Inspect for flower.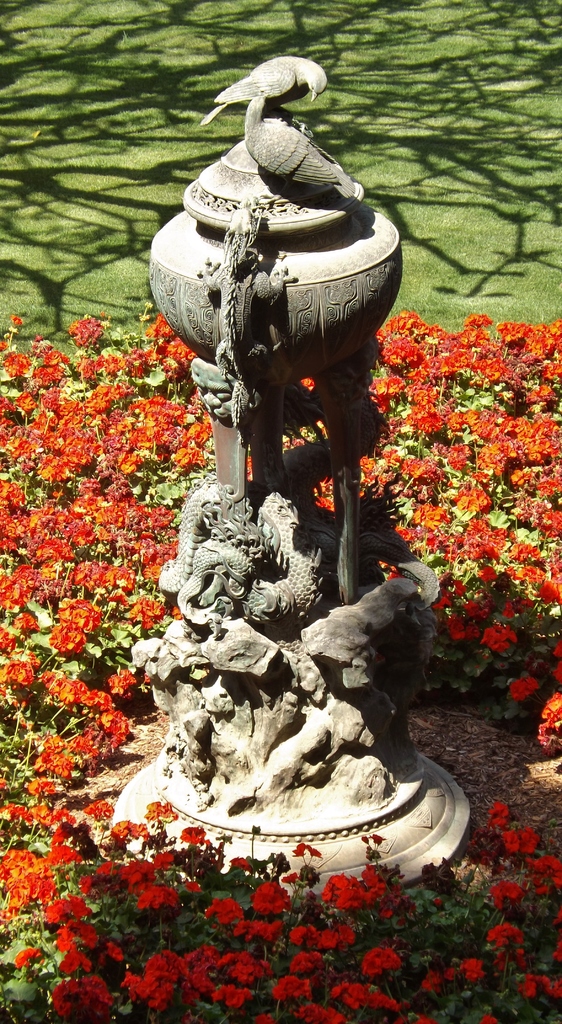
Inspection: detection(251, 888, 283, 915).
